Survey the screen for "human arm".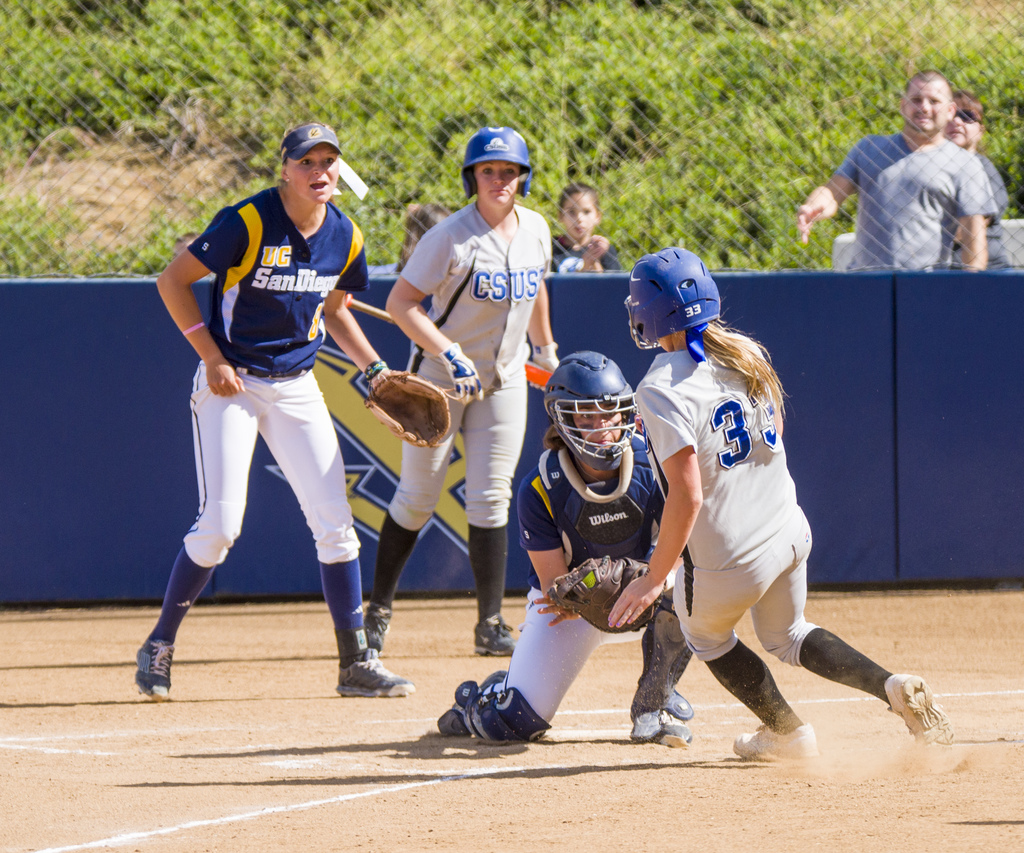
Survey found: locate(149, 202, 246, 392).
